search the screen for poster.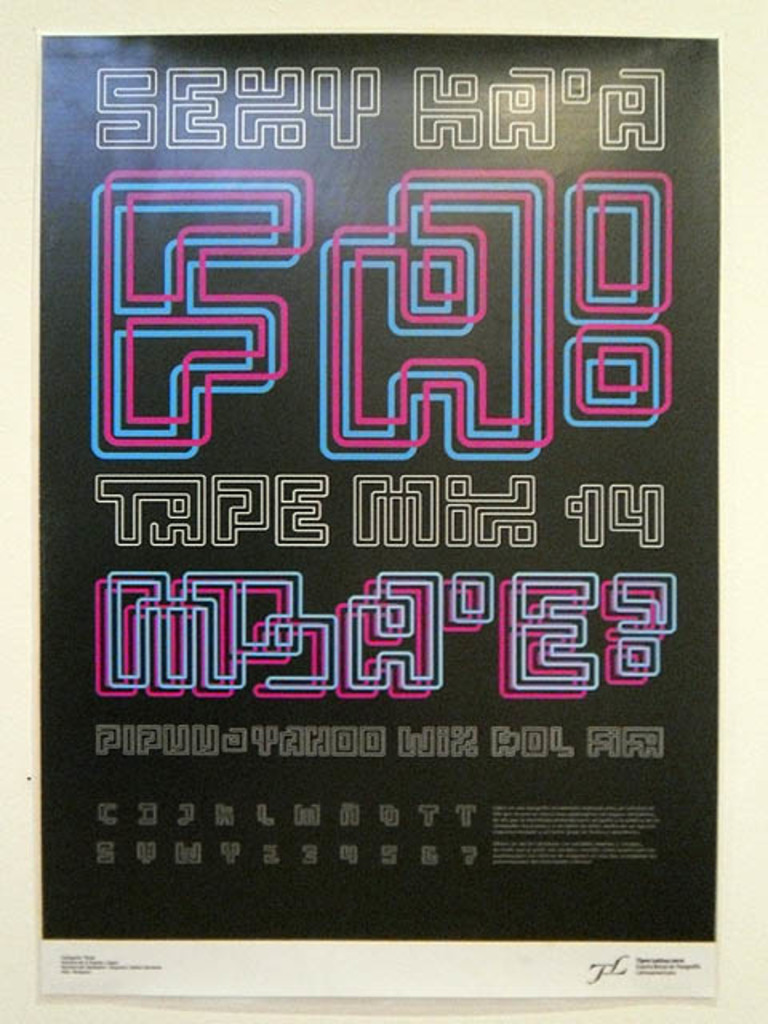
Found at [left=0, top=0, right=766, bottom=1022].
